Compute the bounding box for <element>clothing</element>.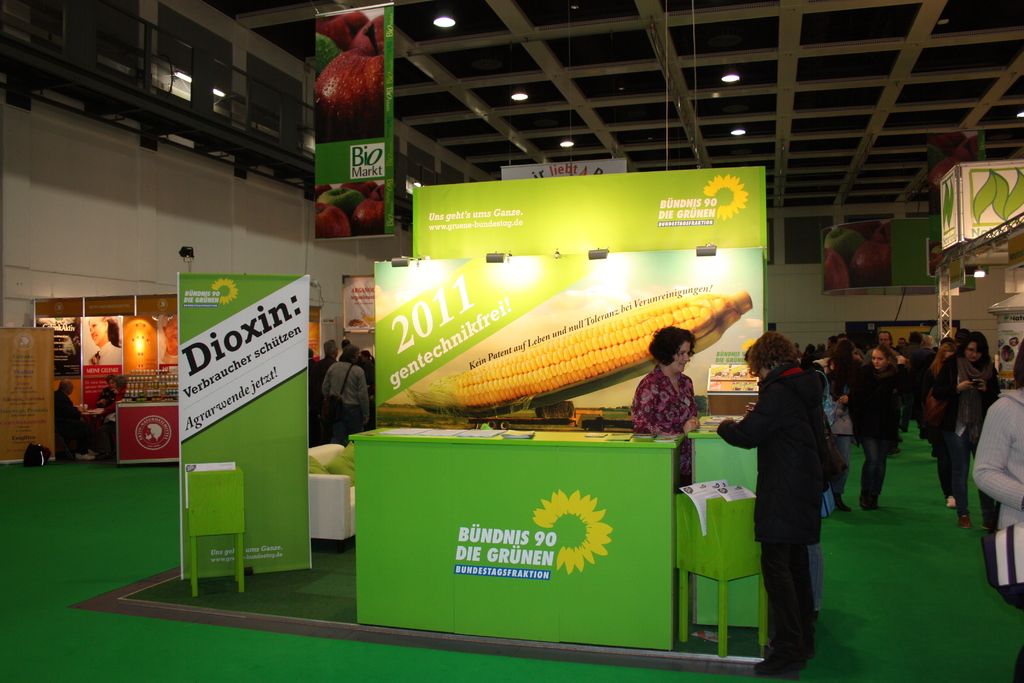
rect(108, 389, 127, 452).
